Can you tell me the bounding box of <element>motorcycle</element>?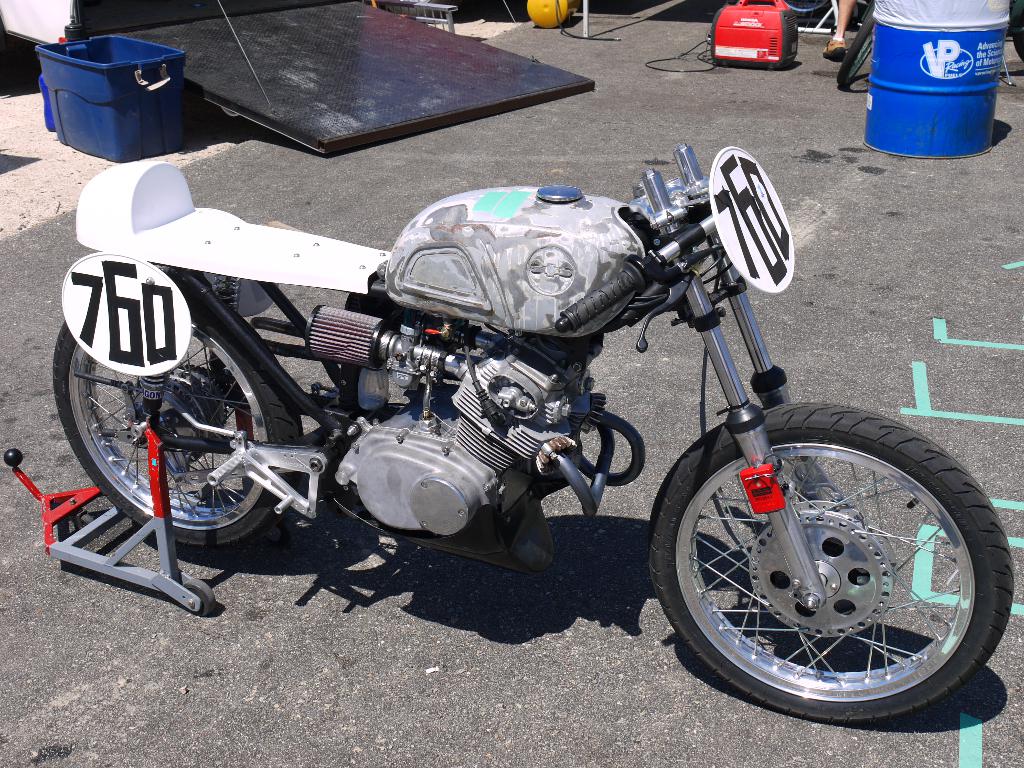
pyautogui.locateOnScreen(23, 108, 1005, 743).
